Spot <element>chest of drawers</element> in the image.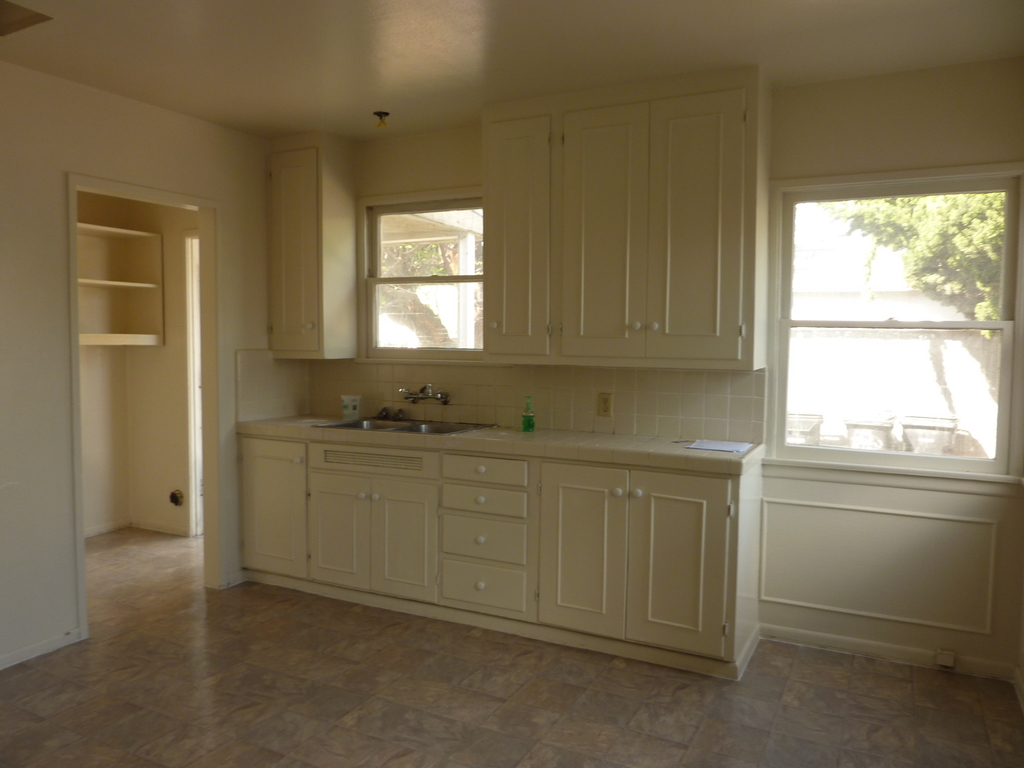
<element>chest of drawers</element> found at bbox(234, 418, 768, 688).
